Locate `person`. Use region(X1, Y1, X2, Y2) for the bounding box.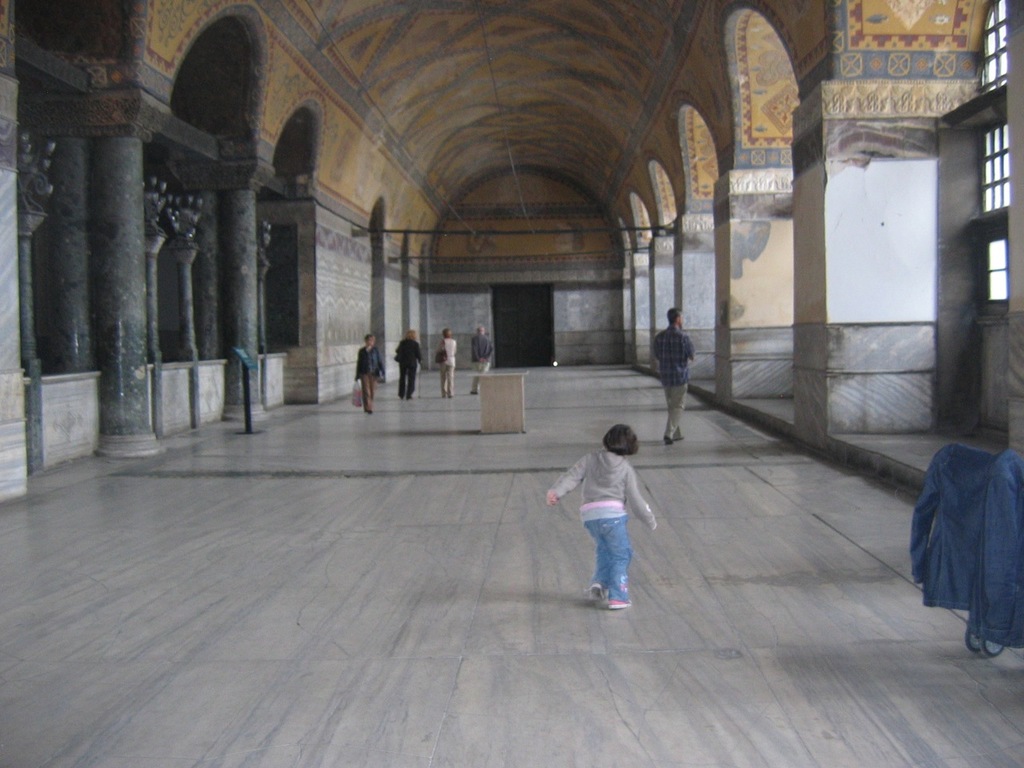
region(350, 328, 389, 418).
